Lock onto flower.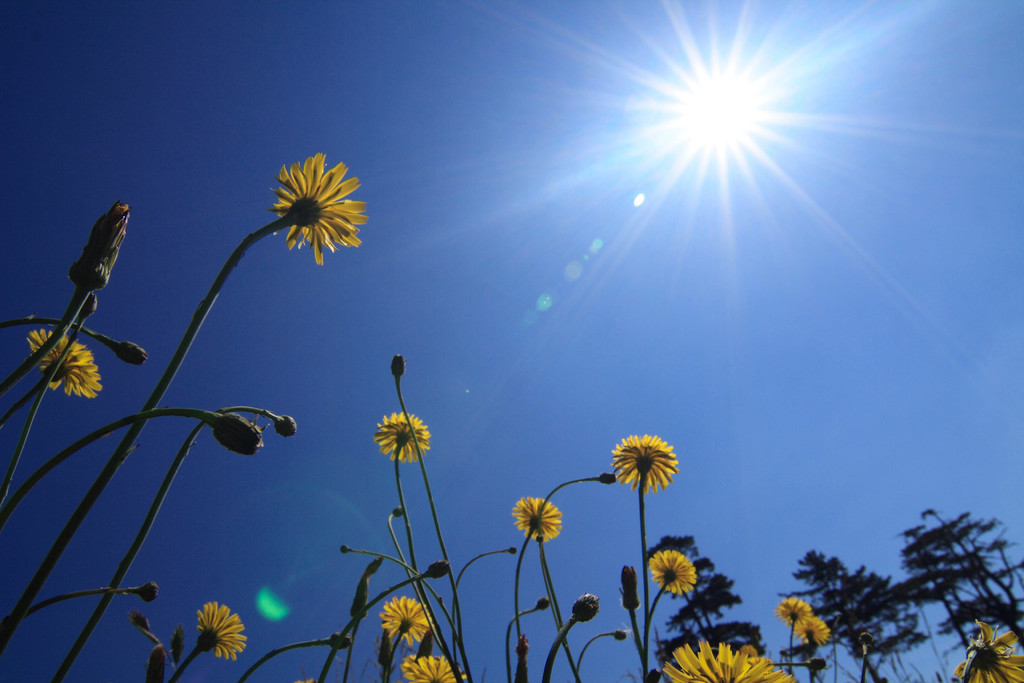
Locked: l=71, t=205, r=129, b=294.
